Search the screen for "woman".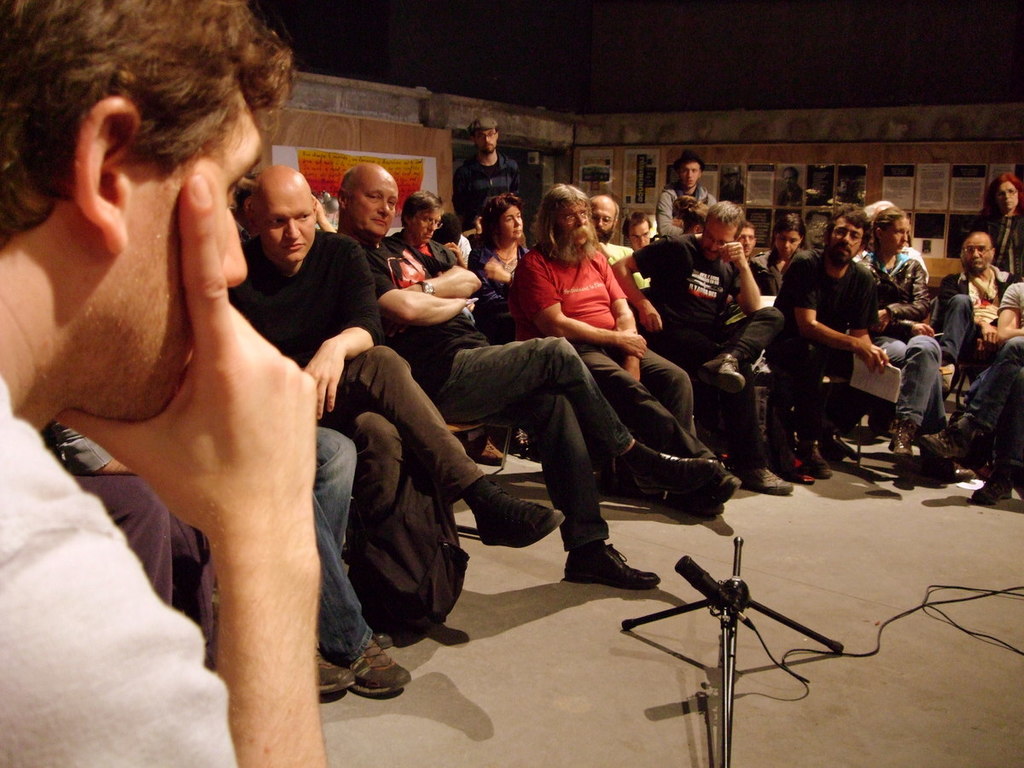
Found at rect(467, 194, 562, 354).
